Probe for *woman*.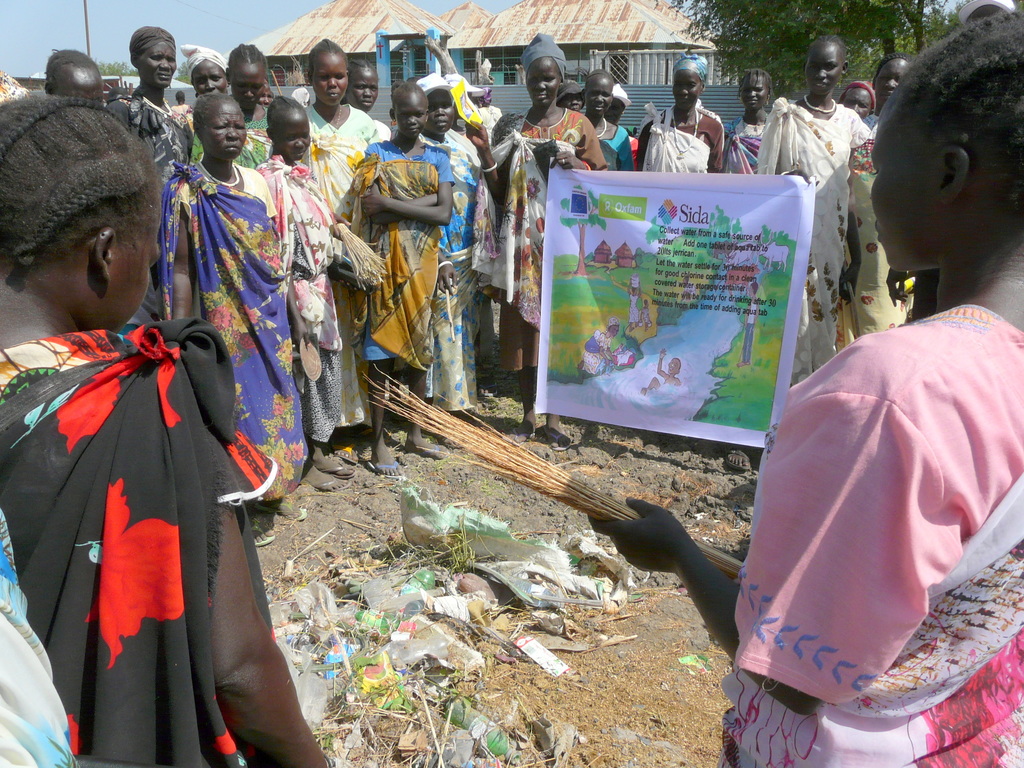
Probe result: (301,35,370,205).
